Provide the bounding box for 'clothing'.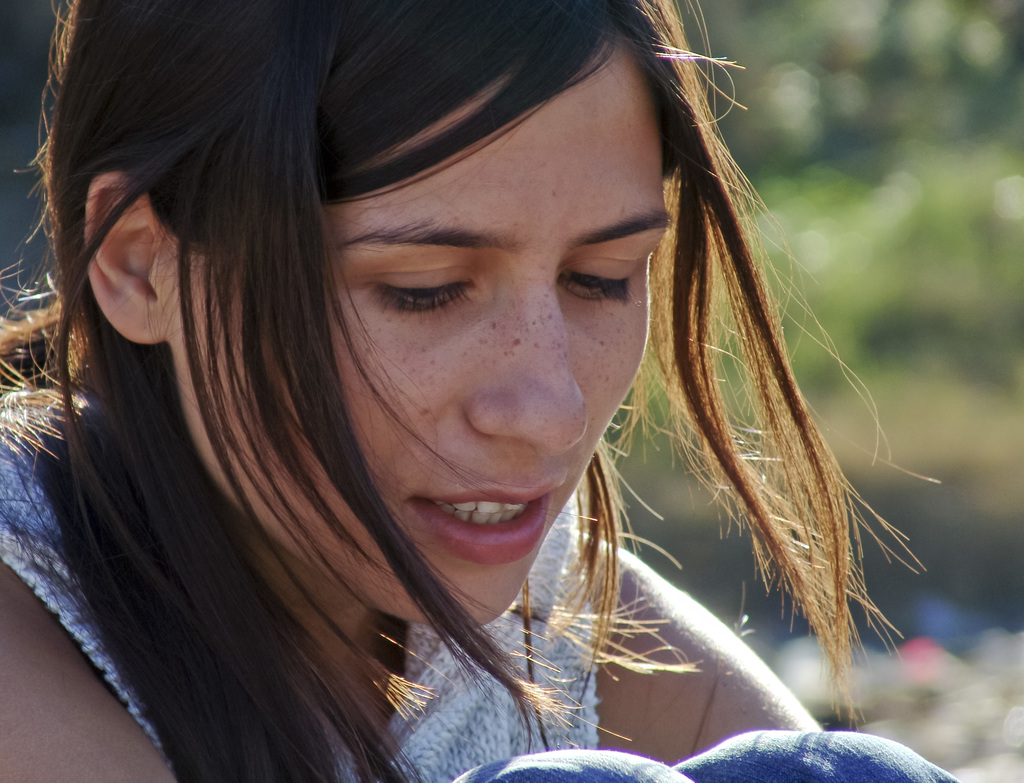
x1=449, y1=730, x2=957, y2=782.
